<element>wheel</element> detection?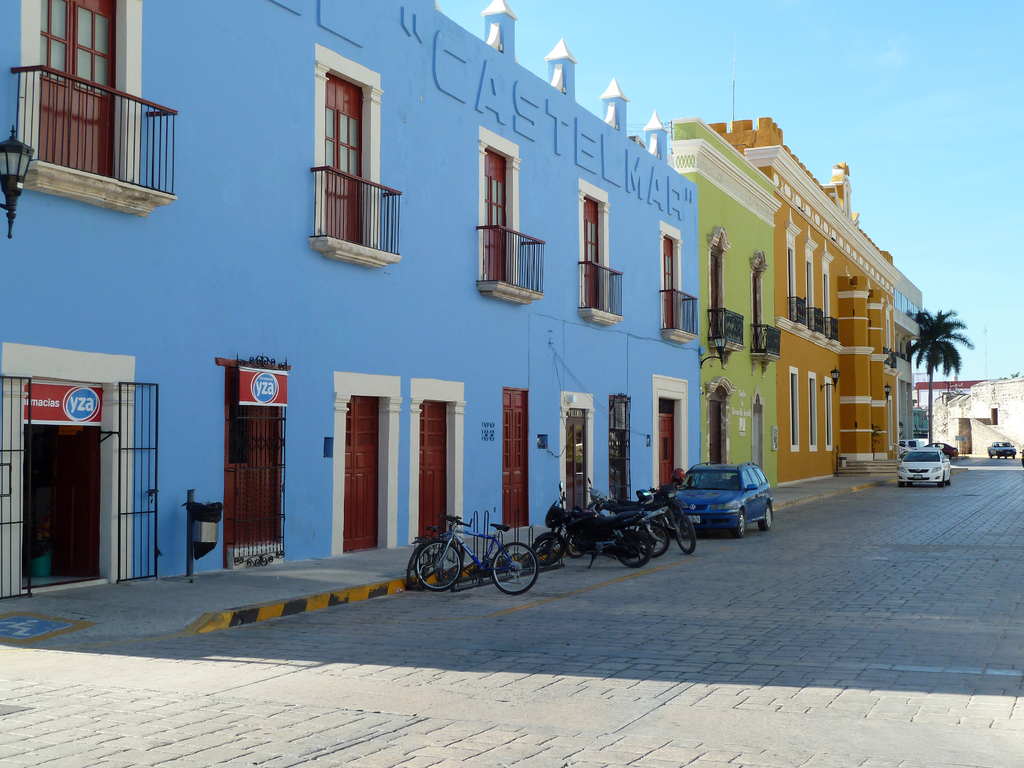
crop(671, 511, 697, 557)
